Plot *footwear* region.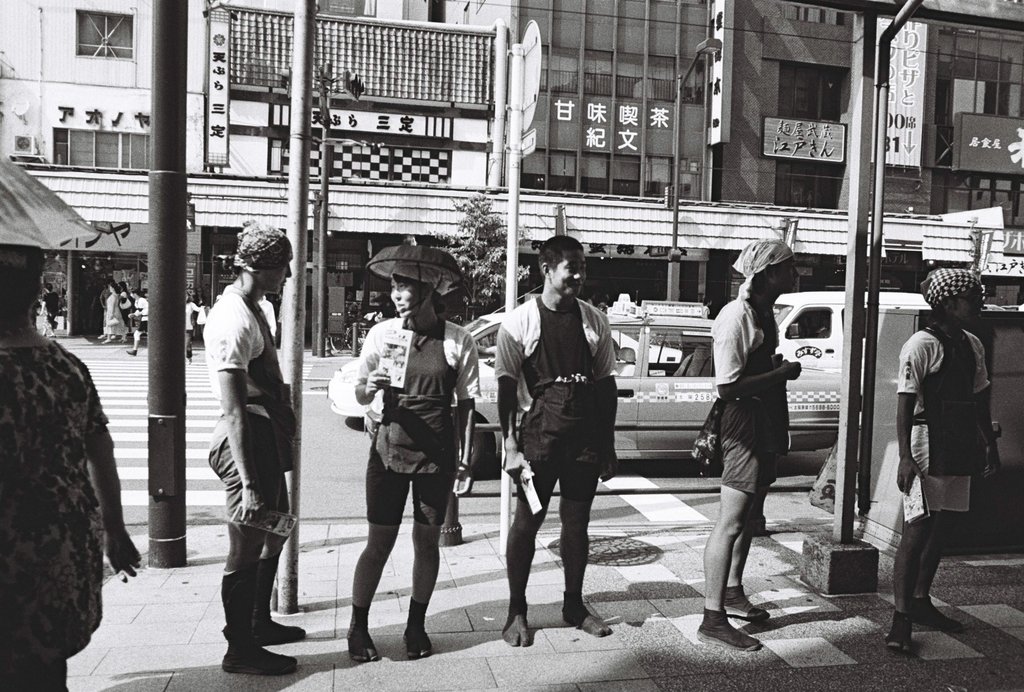
Plotted at 349:606:376:662.
